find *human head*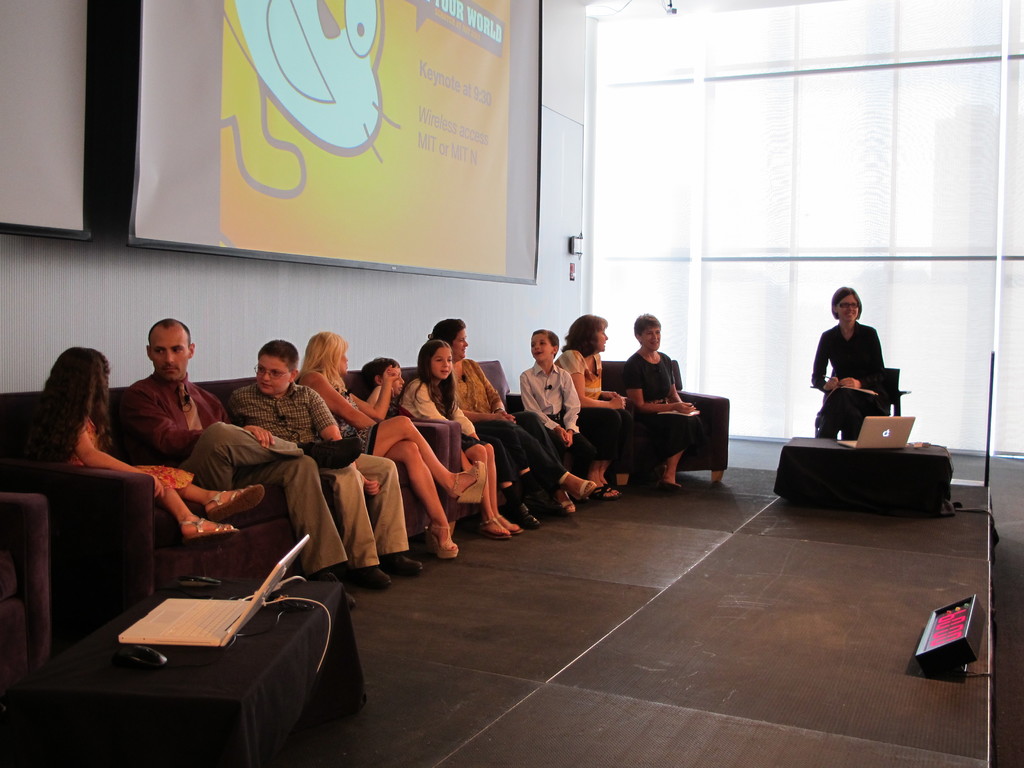
[x1=364, y1=355, x2=405, y2=397]
